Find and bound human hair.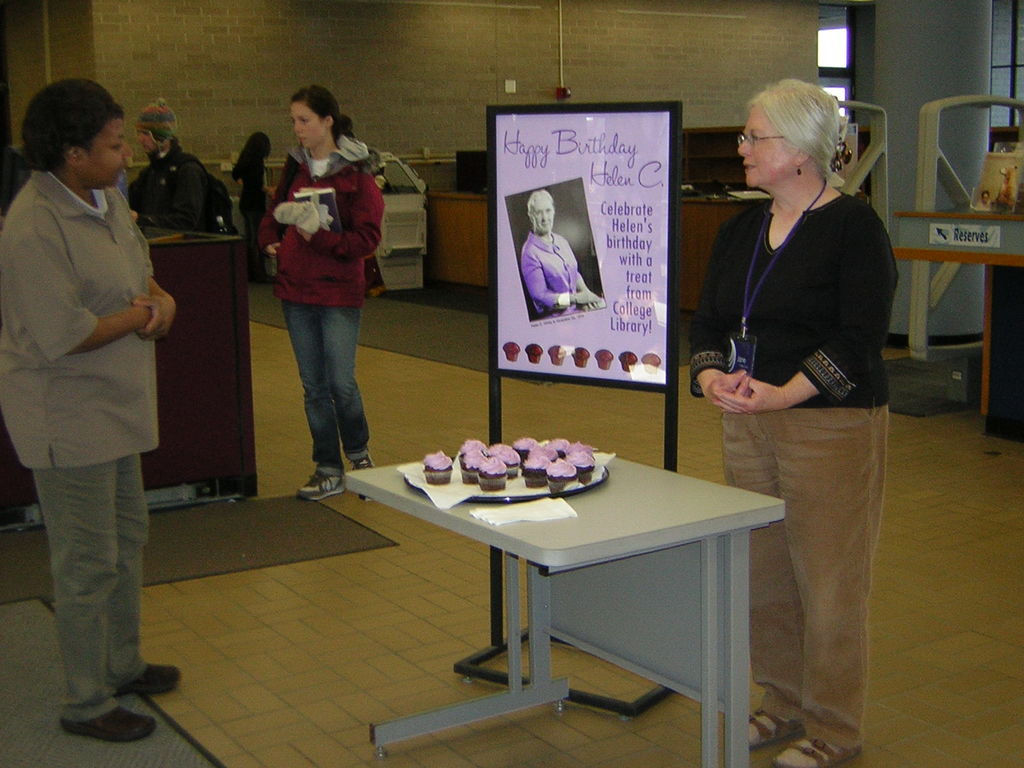
Bound: (748,77,850,202).
